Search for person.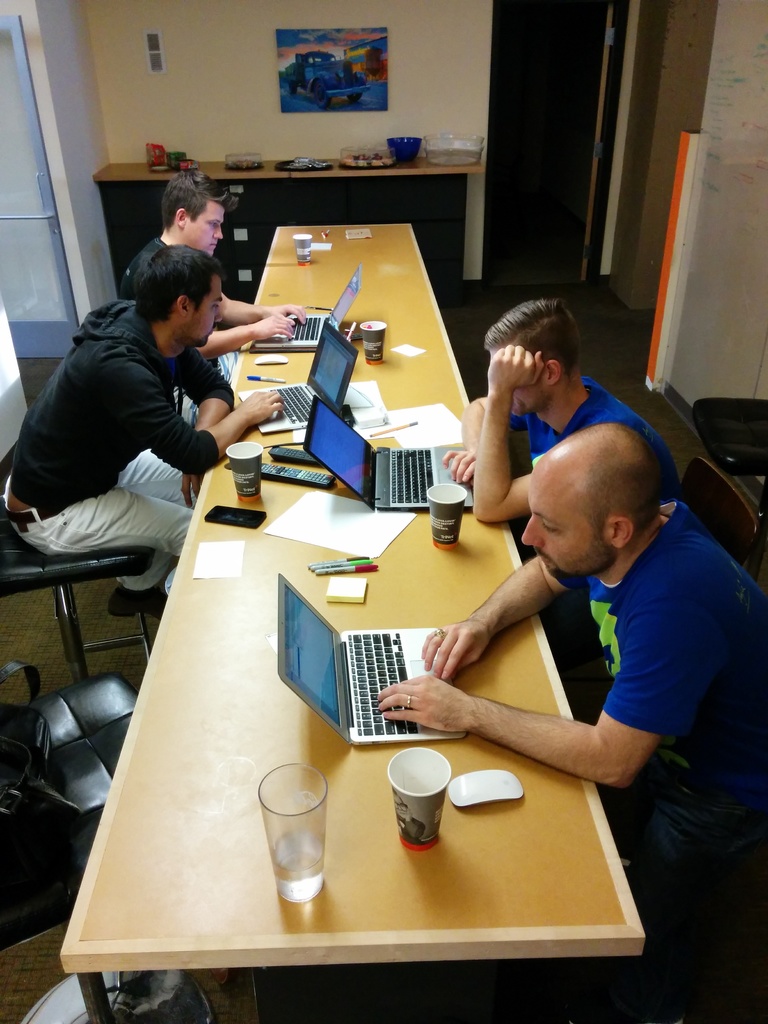
Found at bbox(449, 318, 673, 536).
